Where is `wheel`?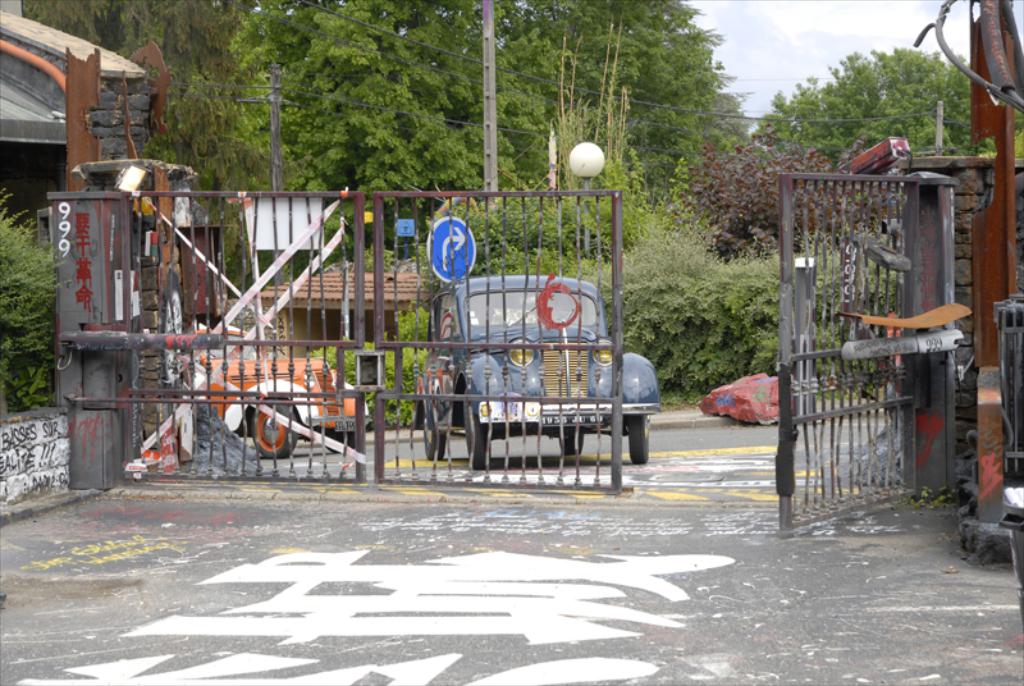
<bbox>321, 431, 353, 456</bbox>.
